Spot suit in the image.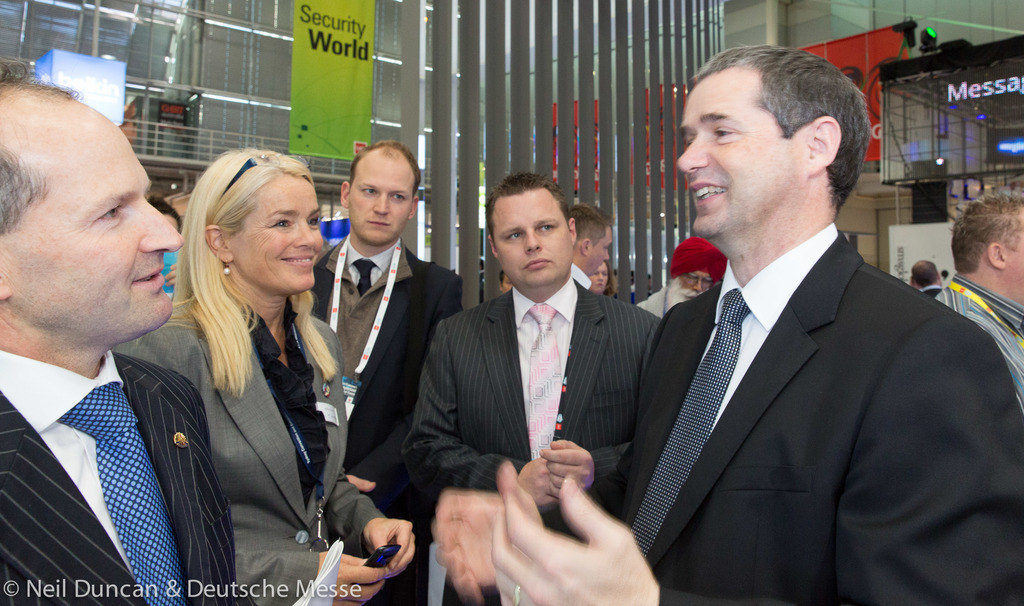
suit found at <bbox>0, 344, 238, 605</bbox>.
